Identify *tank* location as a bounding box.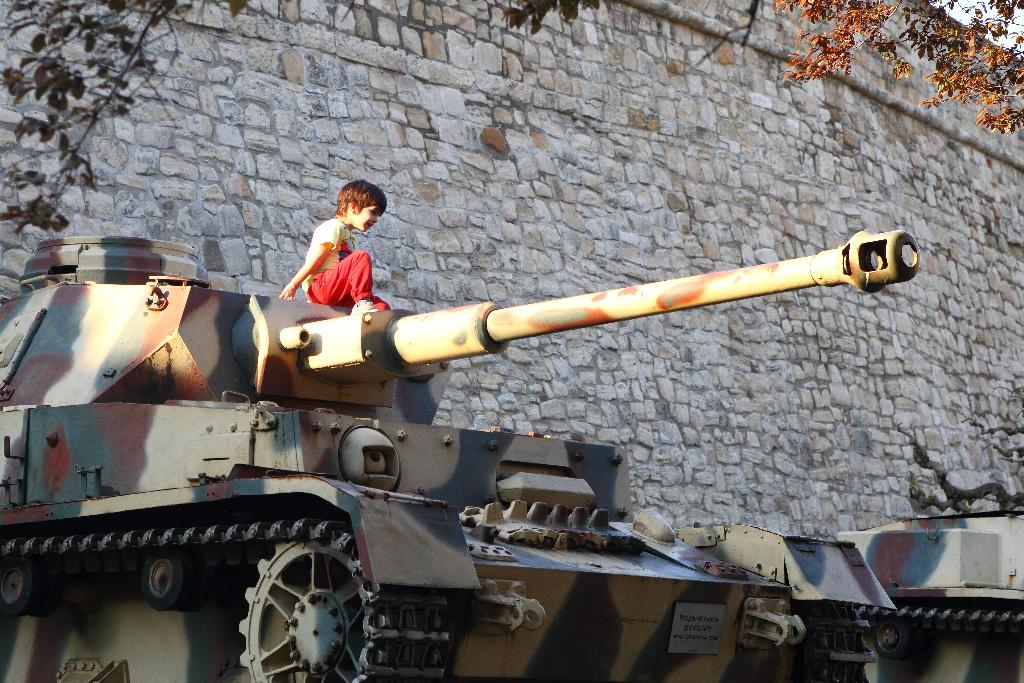
<bbox>0, 231, 920, 682</bbox>.
